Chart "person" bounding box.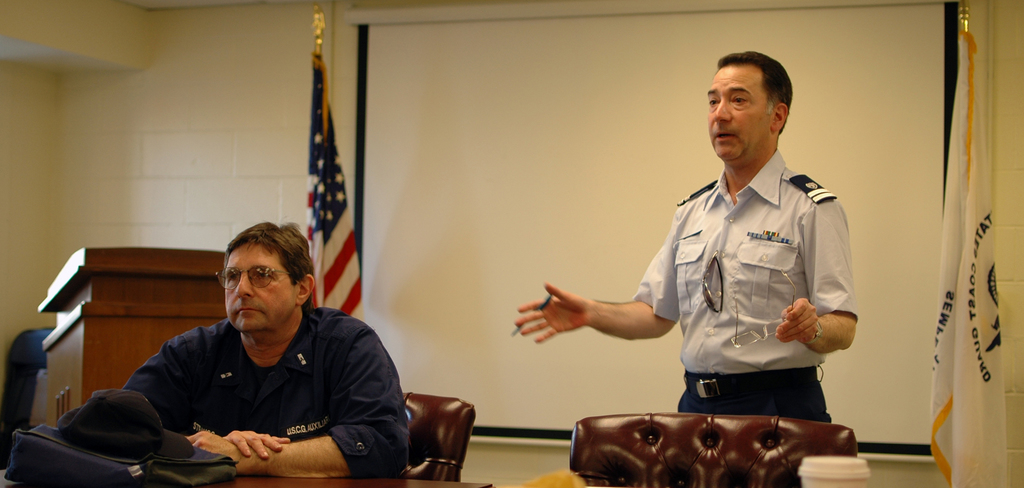
Charted: 511/49/860/424.
